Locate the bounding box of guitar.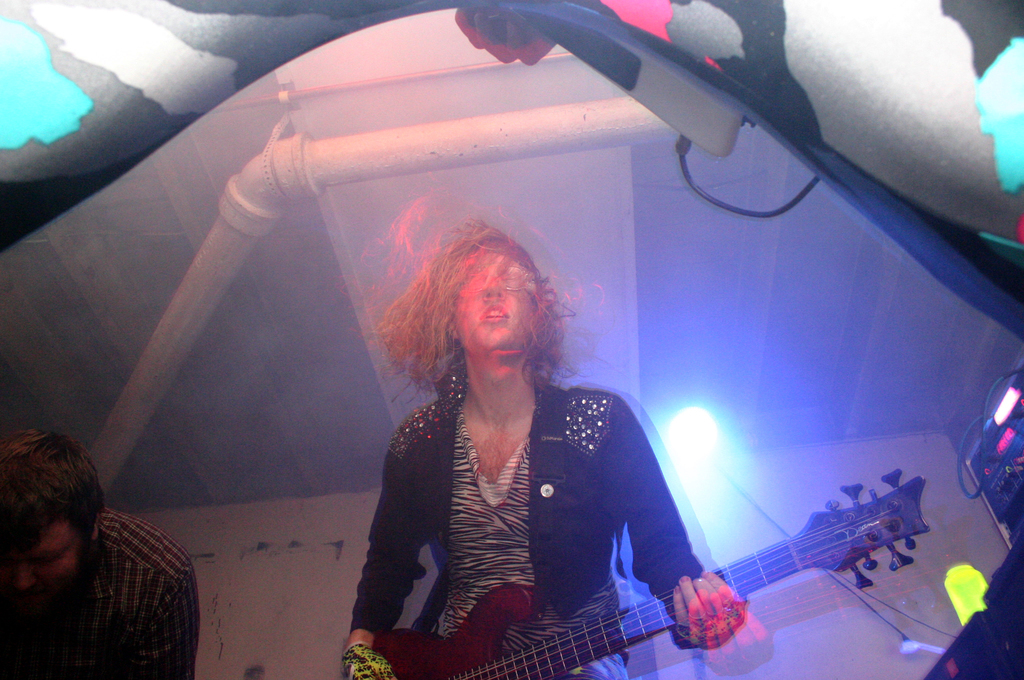
Bounding box: x1=370, y1=462, x2=934, y2=679.
